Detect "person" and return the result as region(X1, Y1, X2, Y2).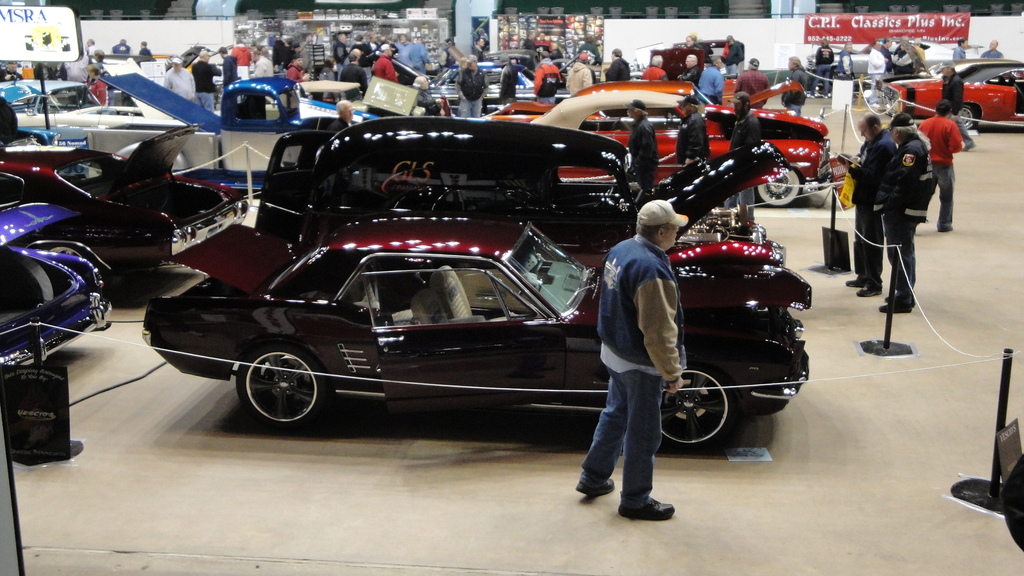
region(921, 99, 979, 229).
